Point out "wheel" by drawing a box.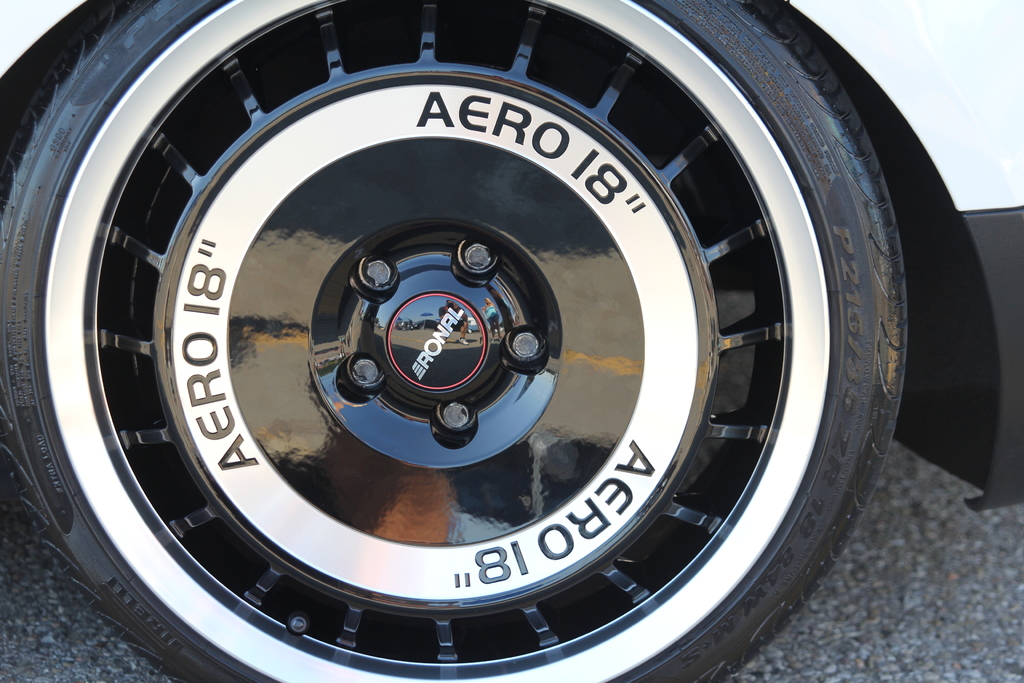
Rect(26, 28, 892, 671).
